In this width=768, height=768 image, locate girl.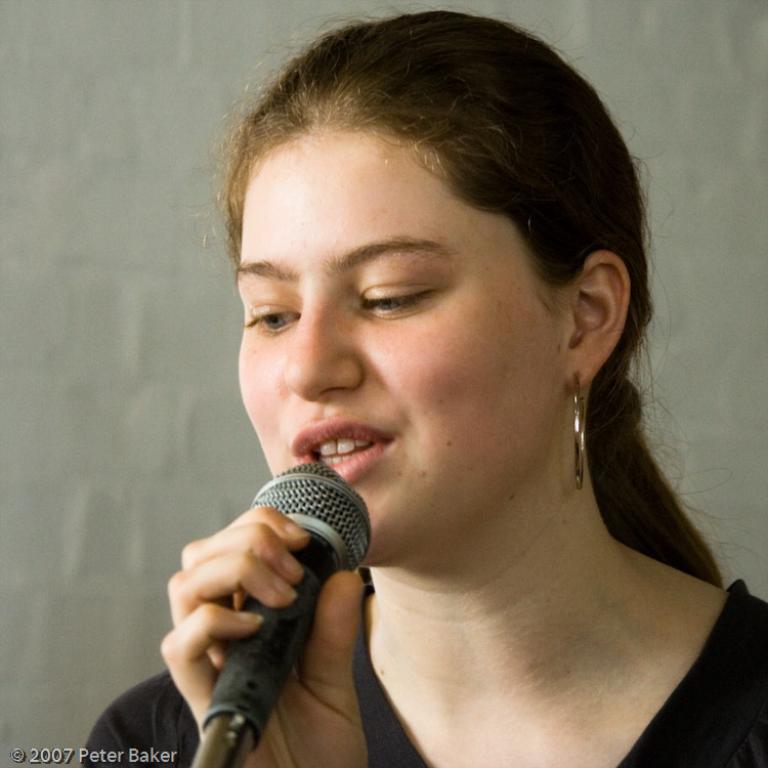
Bounding box: 79/1/767/767.
